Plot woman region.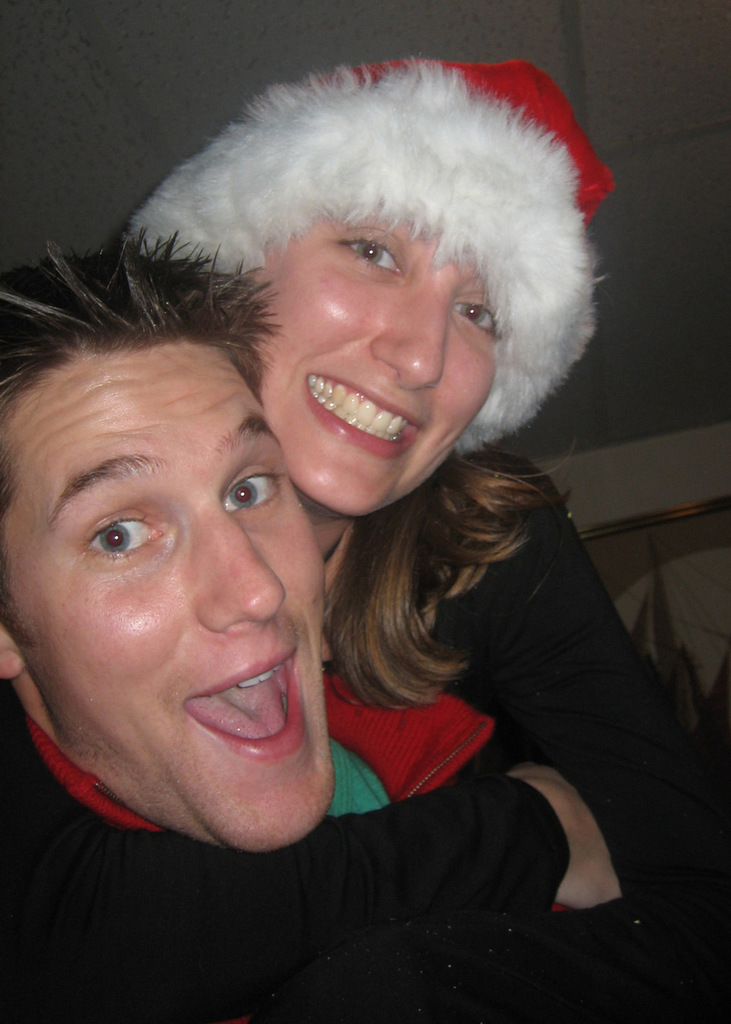
Plotted at [127, 41, 653, 1003].
